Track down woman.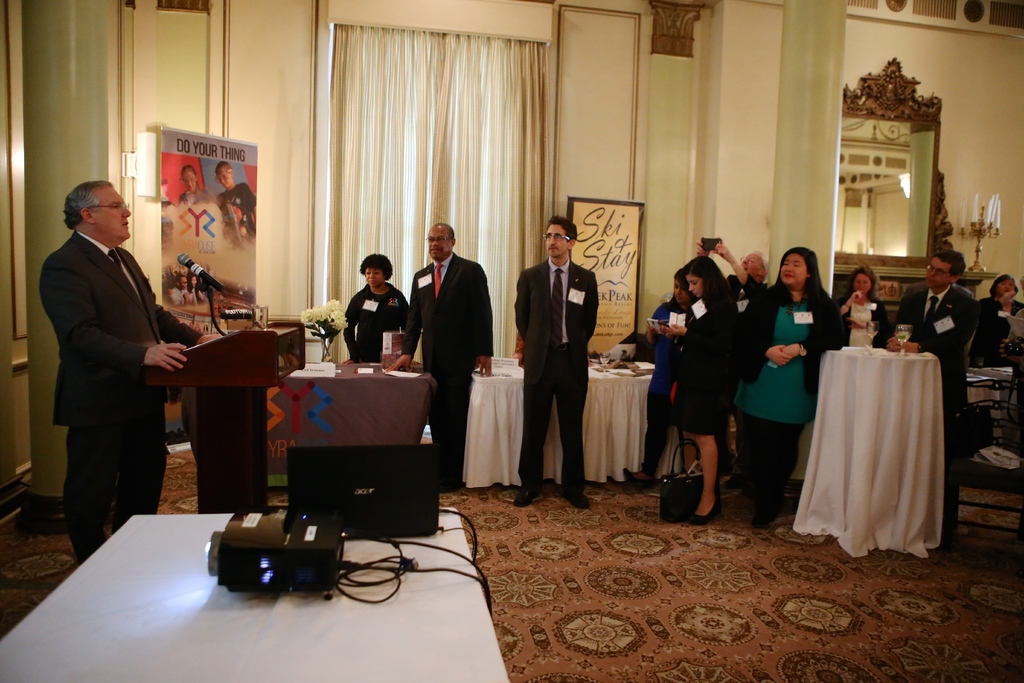
Tracked to bbox(624, 265, 720, 482).
